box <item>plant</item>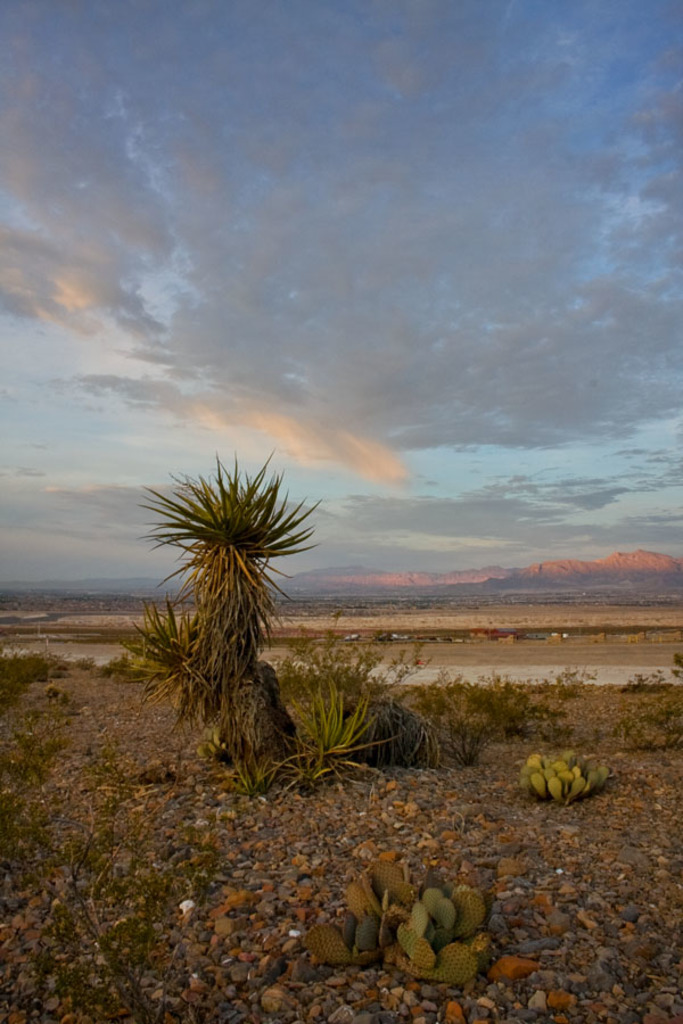
bbox=(116, 419, 338, 787)
